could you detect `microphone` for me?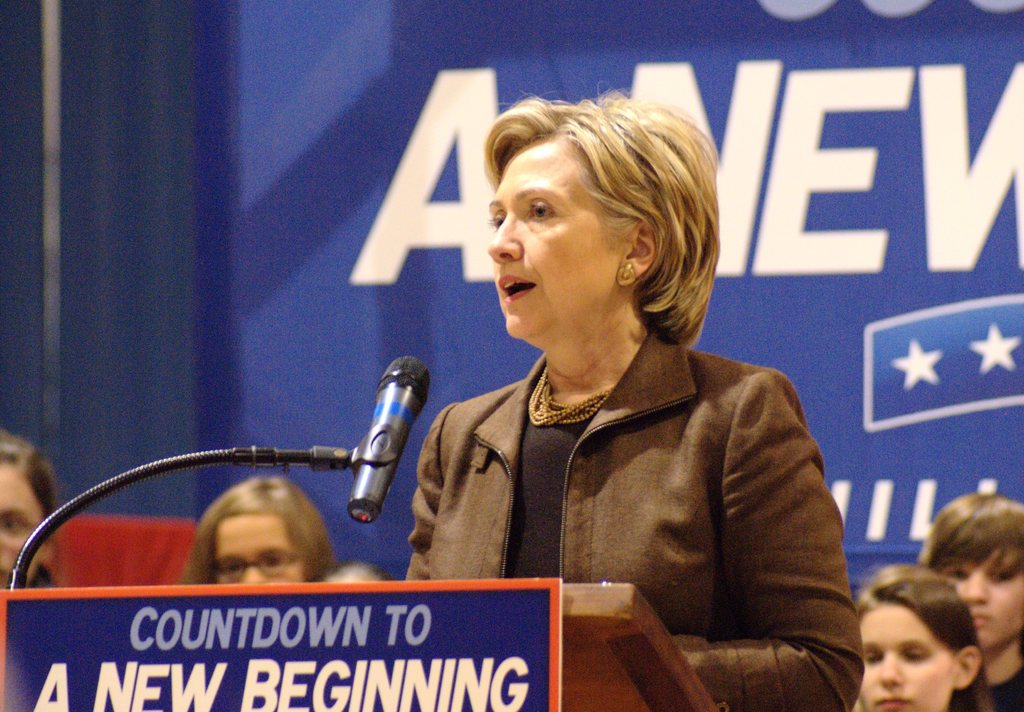
Detection result: rect(335, 353, 424, 495).
